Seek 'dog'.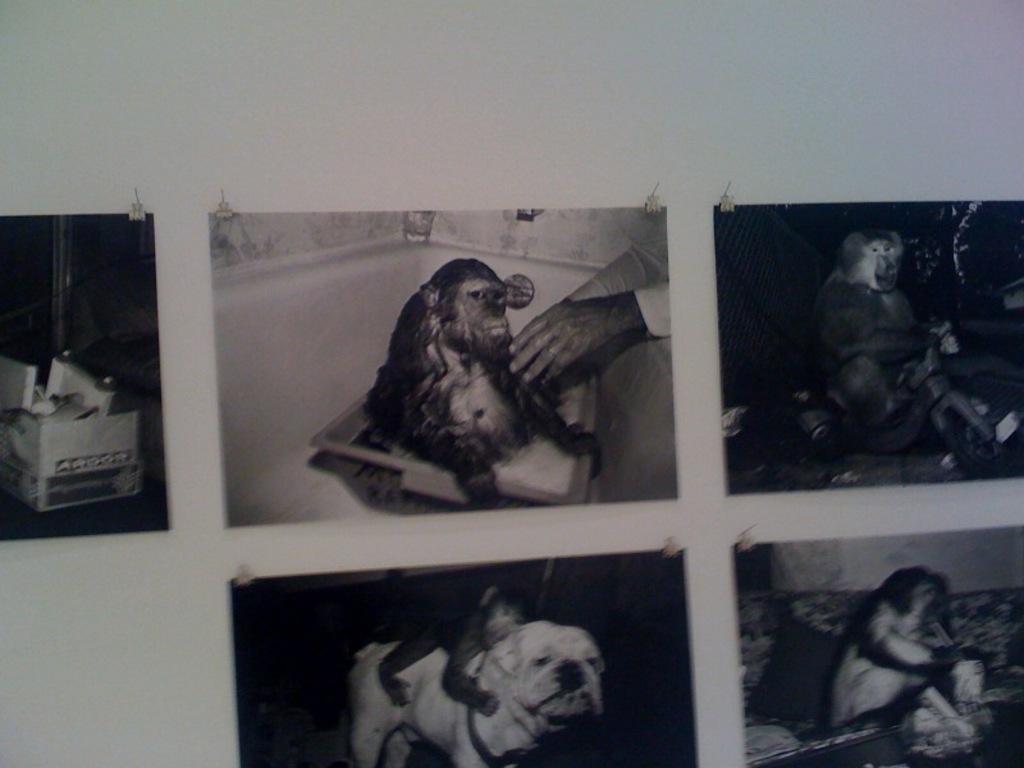
left=827, top=571, right=984, bottom=741.
